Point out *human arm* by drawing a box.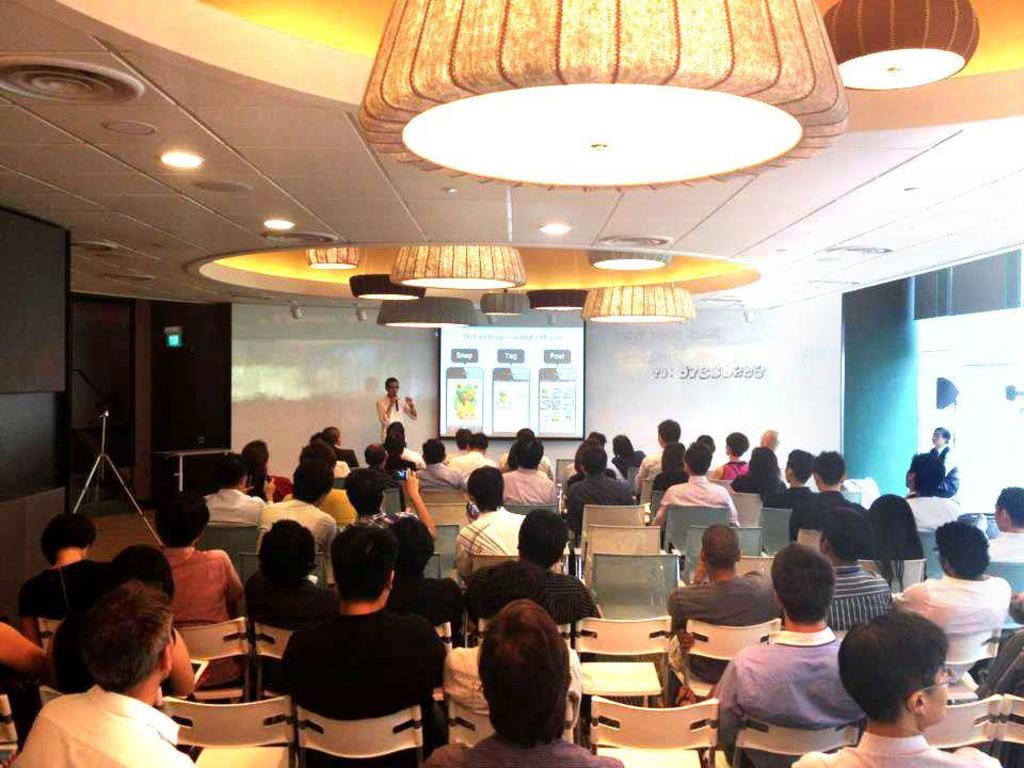
BBox(0, 622, 47, 674).
